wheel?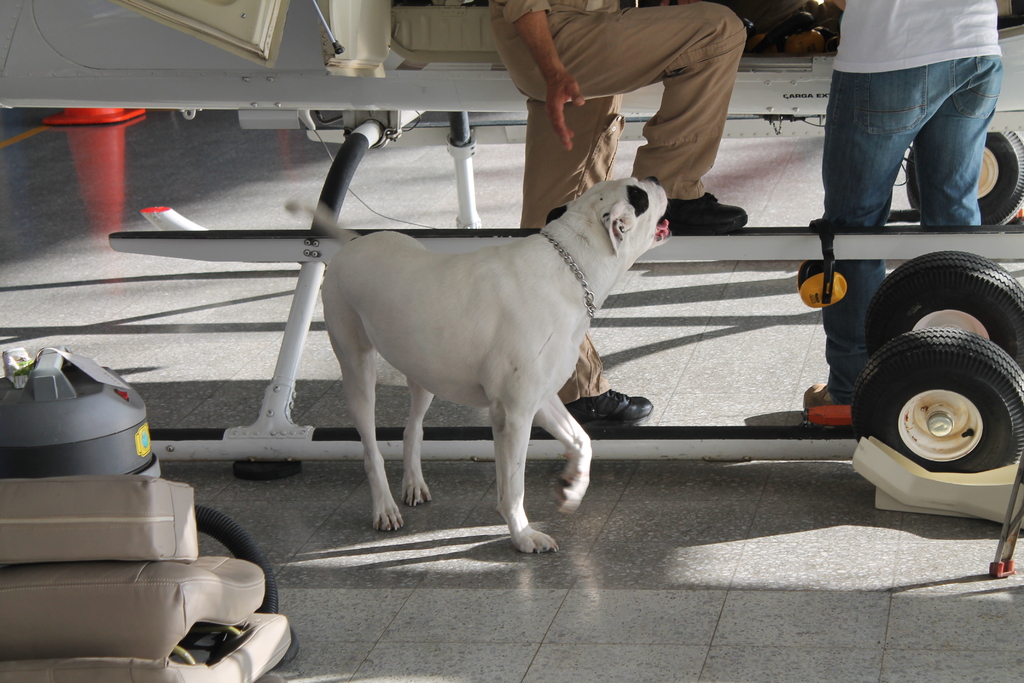
863:345:1016:490
